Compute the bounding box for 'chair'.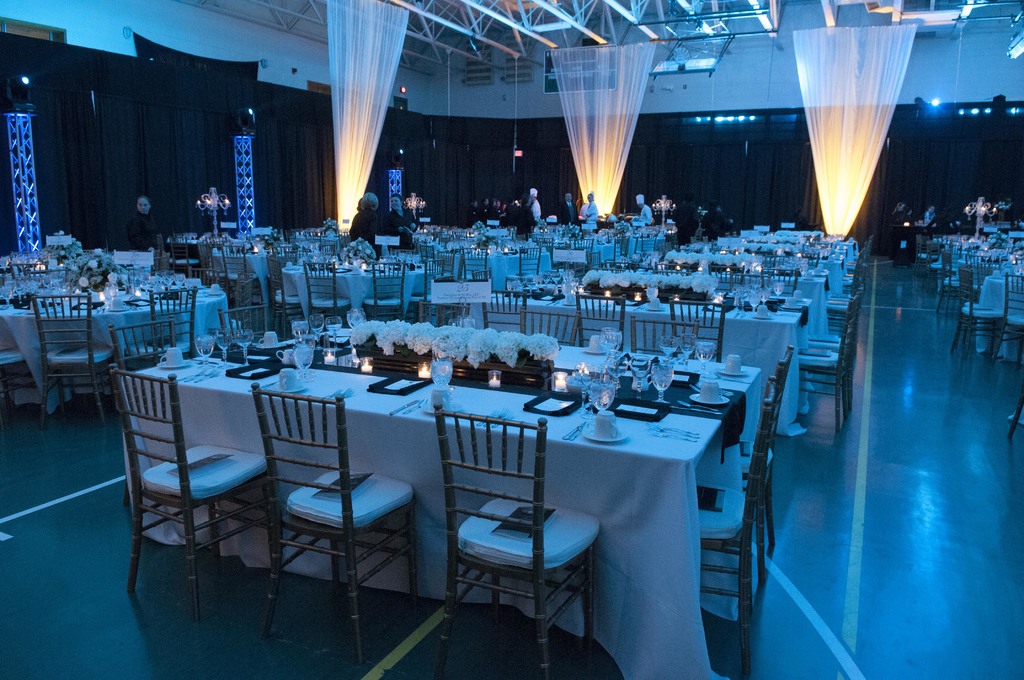
bbox=(266, 253, 302, 329).
